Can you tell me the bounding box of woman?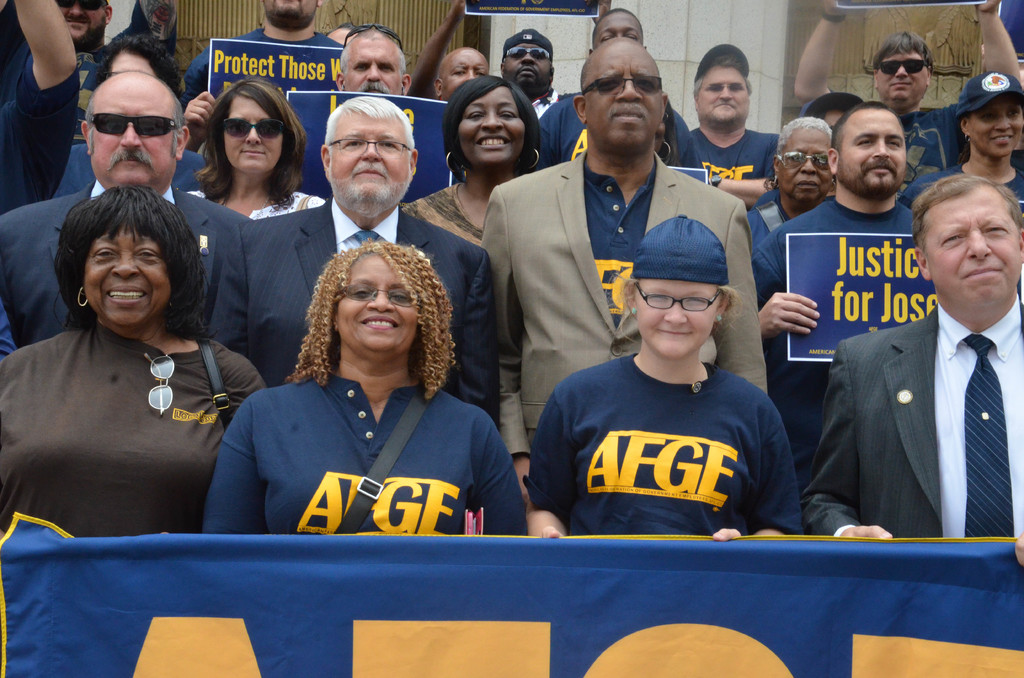
[x1=399, y1=76, x2=545, y2=248].
